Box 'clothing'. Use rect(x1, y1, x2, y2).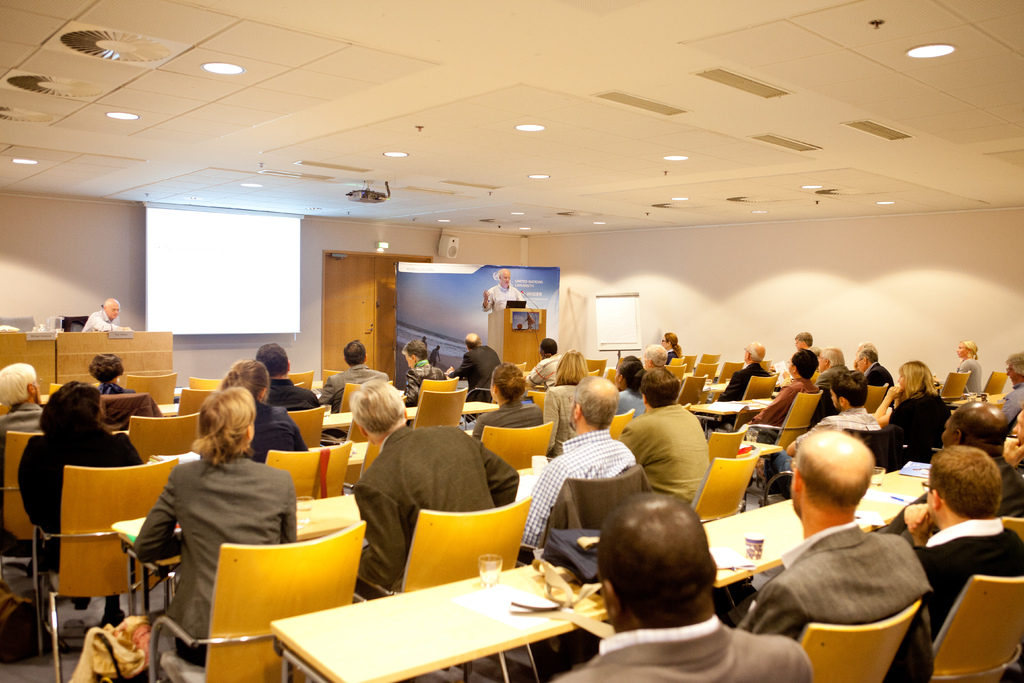
rect(864, 365, 899, 388).
